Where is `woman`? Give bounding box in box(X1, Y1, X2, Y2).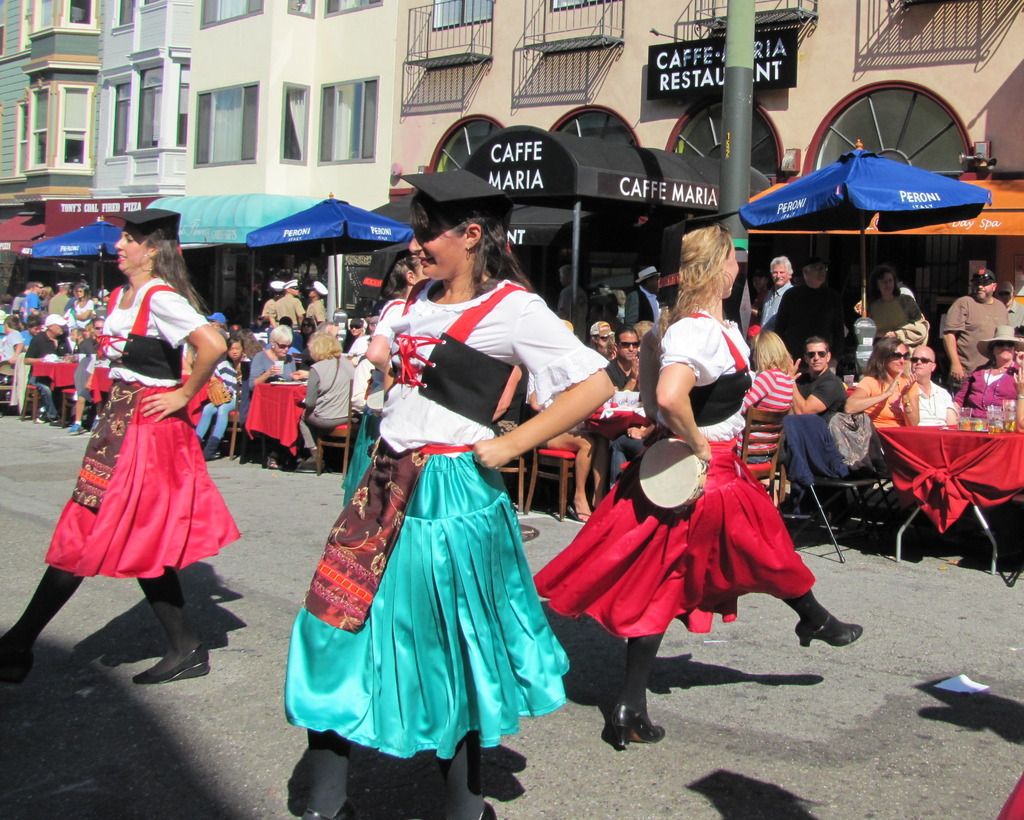
box(858, 268, 925, 328).
